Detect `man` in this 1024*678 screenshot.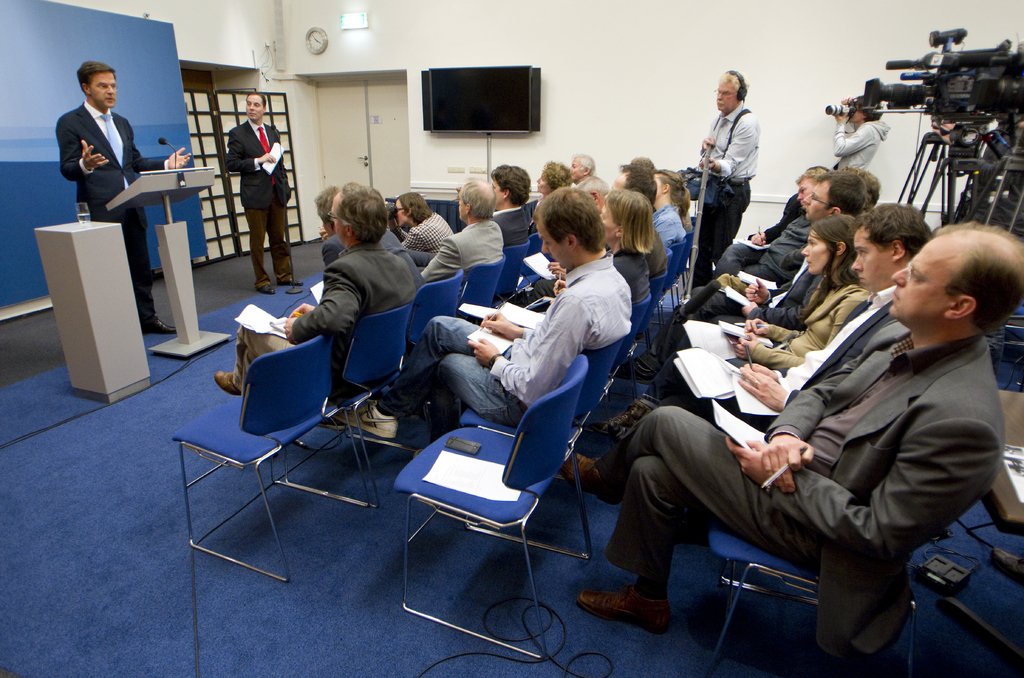
Detection: region(477, 162, 536, 262).
